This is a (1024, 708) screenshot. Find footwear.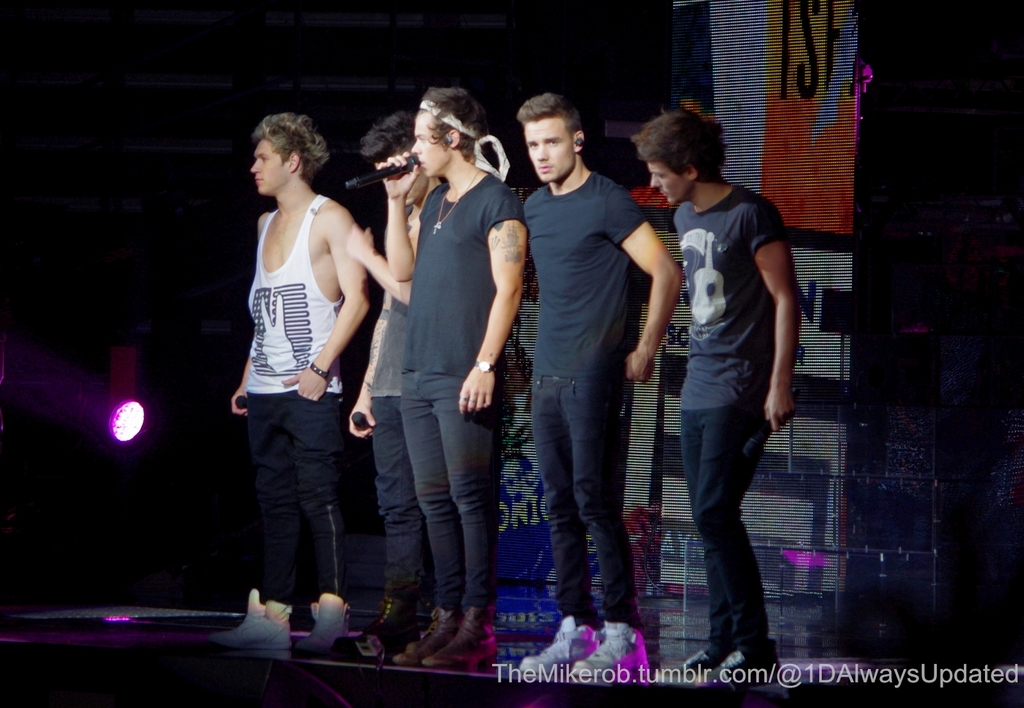
Bounding box: (673,647,734,673).
